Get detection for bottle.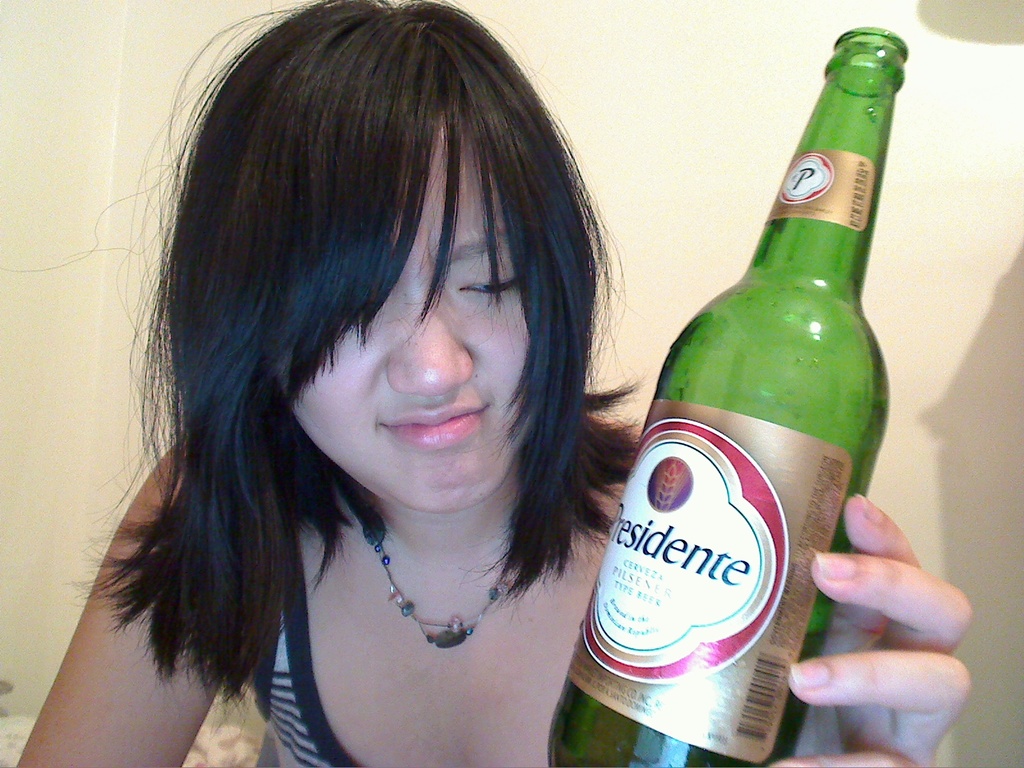
Detection: detection(548, 26, 910, 767).
